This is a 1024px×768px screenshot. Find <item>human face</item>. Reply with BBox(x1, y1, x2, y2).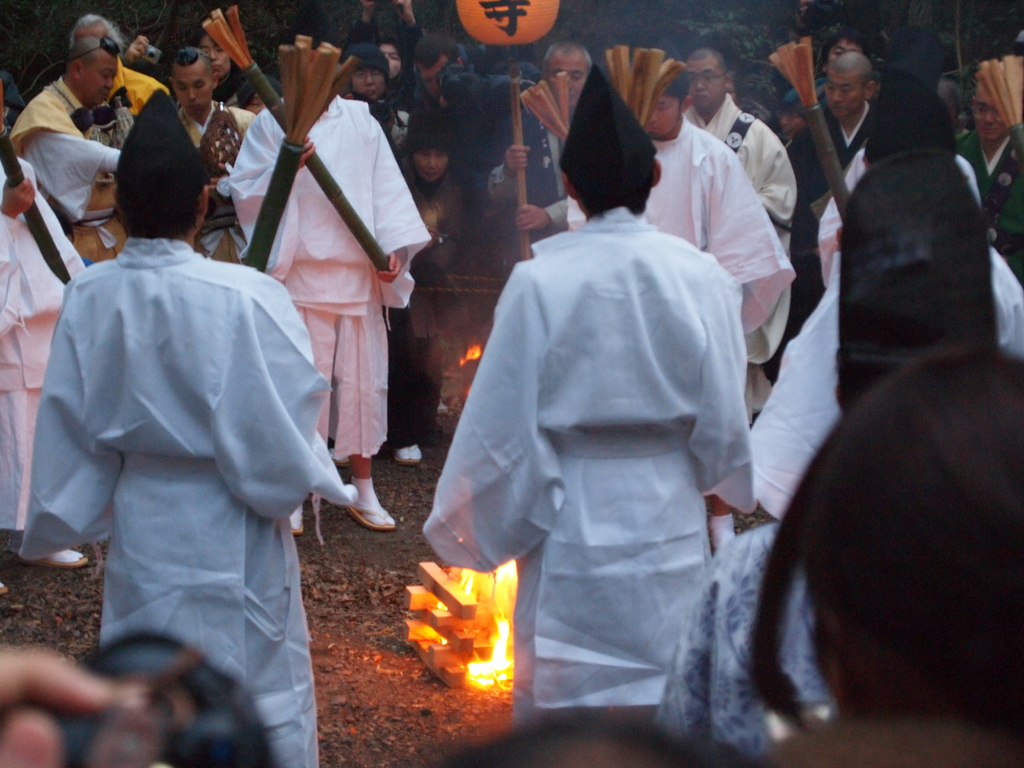
BBox(371, 38, 405, 90).
